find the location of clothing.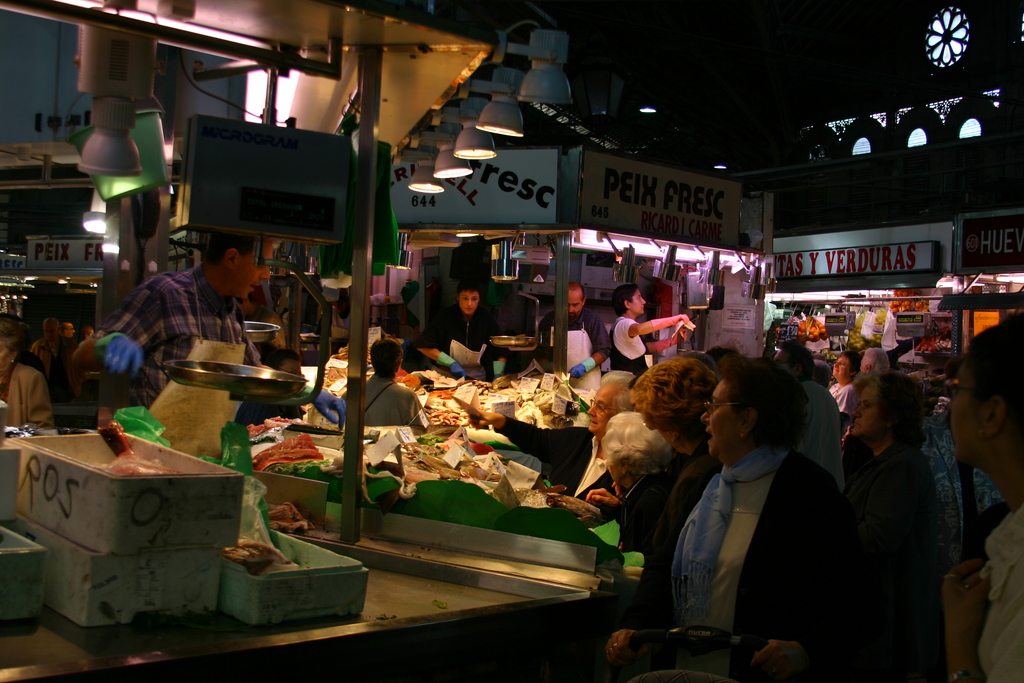
Location: 422 304 513 379.
